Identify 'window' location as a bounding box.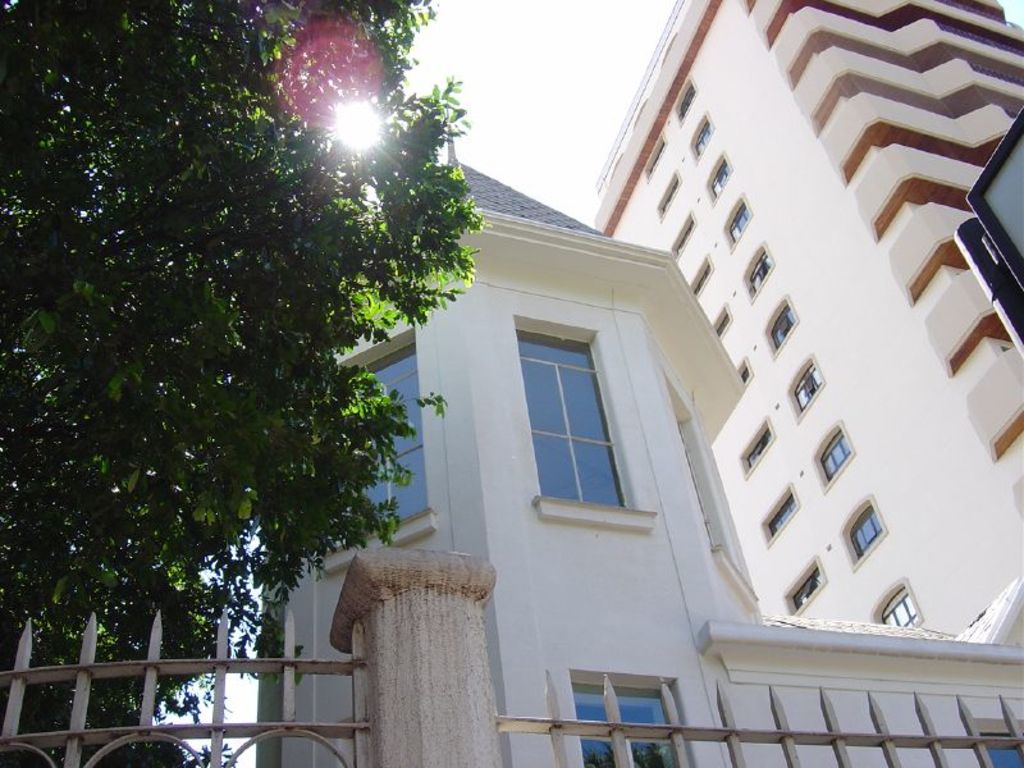
x1=695 y1=115 x2=714 y2=157.
